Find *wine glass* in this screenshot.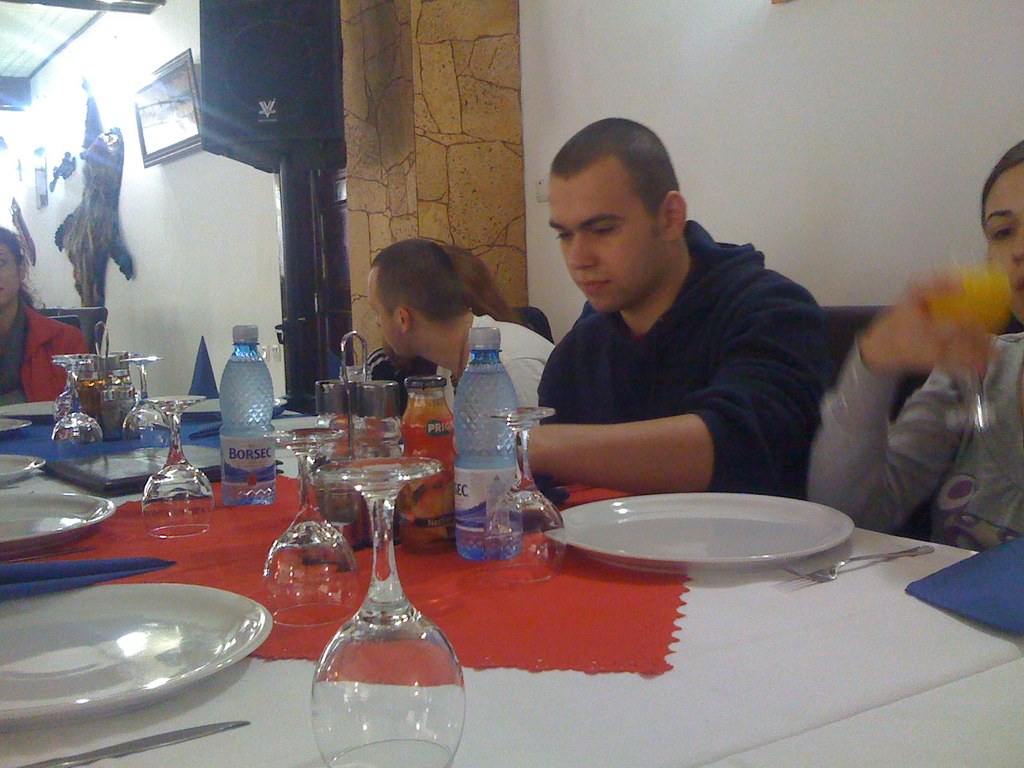
The bounding box for *wine glass* is bbox=[315, 461, 470, 767].
